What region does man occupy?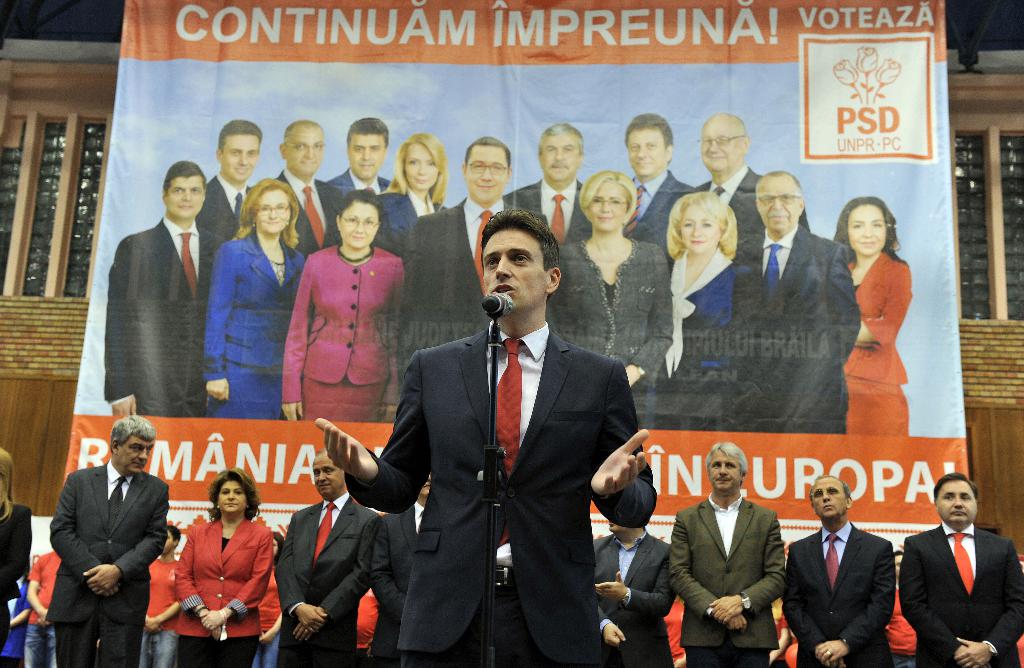
l=50, t=414, r=169, b=667.
